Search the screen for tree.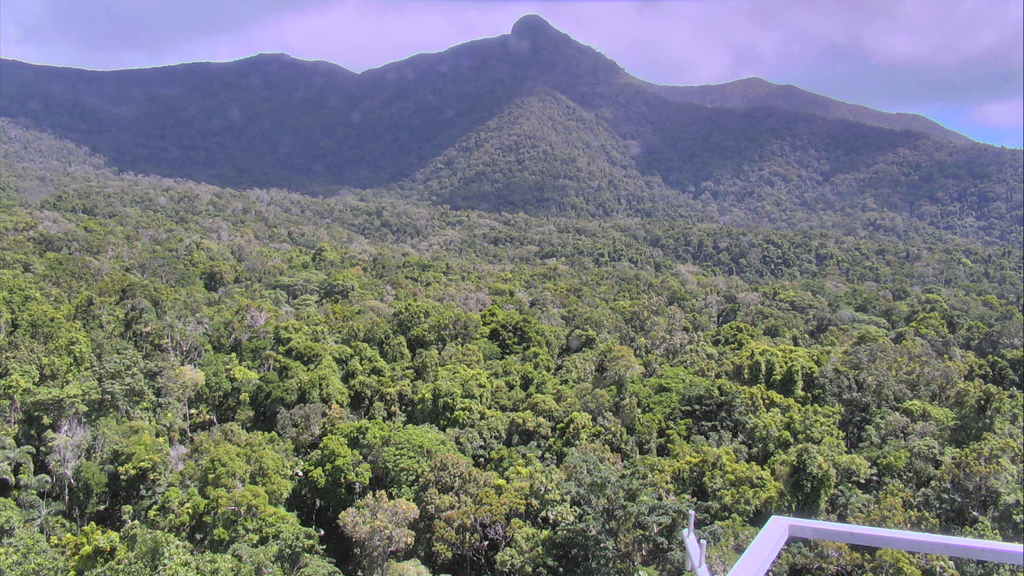
Found at {"left": 6, "top": 153, "right": 252, "bottom": 506}.
